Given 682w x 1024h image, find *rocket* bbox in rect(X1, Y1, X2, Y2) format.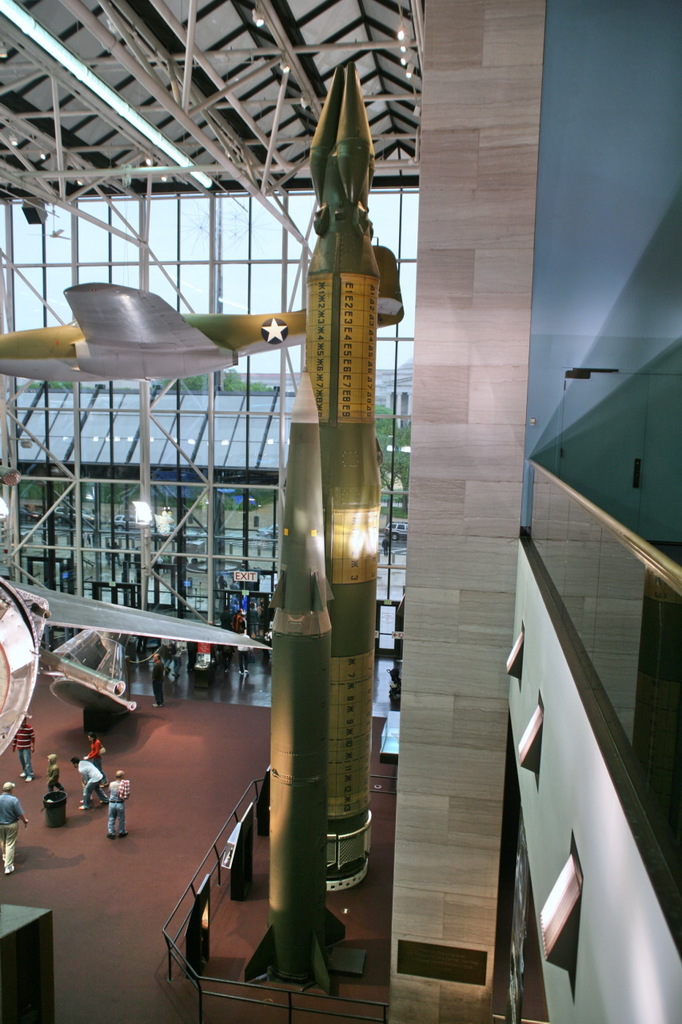
rect(235, 366, 362, 986).
